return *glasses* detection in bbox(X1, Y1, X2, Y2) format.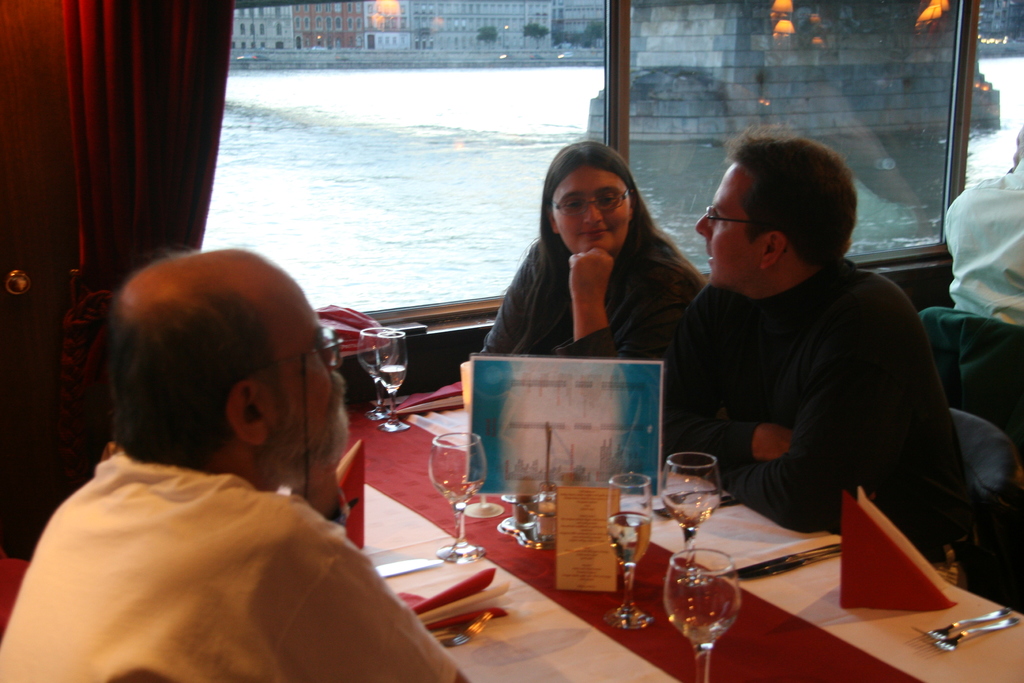
bbox(554, 190, 634, 217).
